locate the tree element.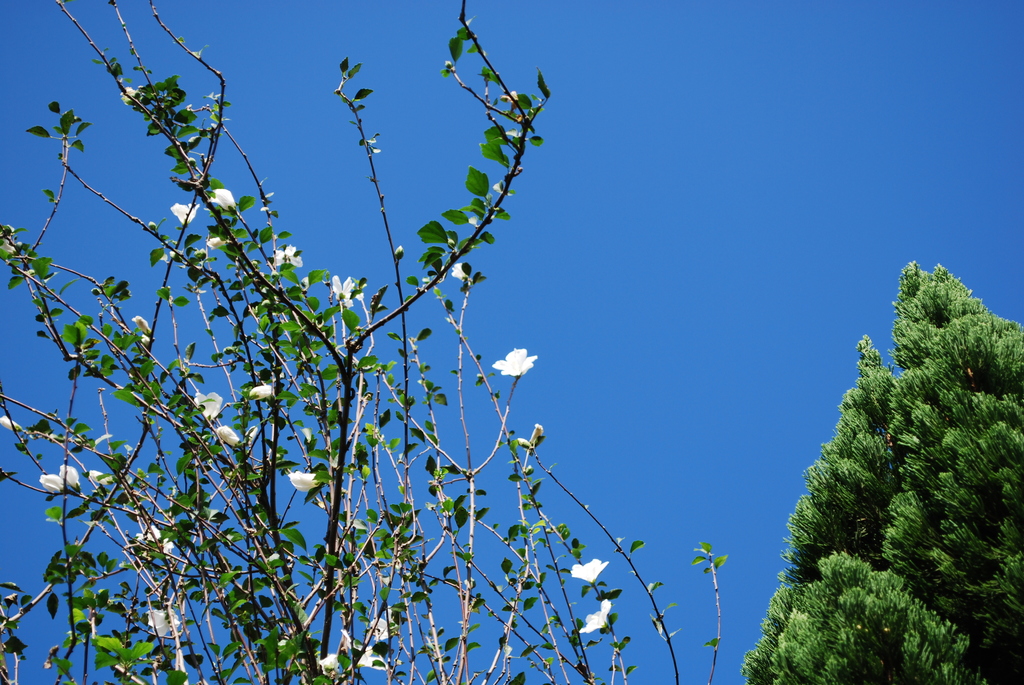
Element bbox: bbox(731, 249, 1023, 684).
